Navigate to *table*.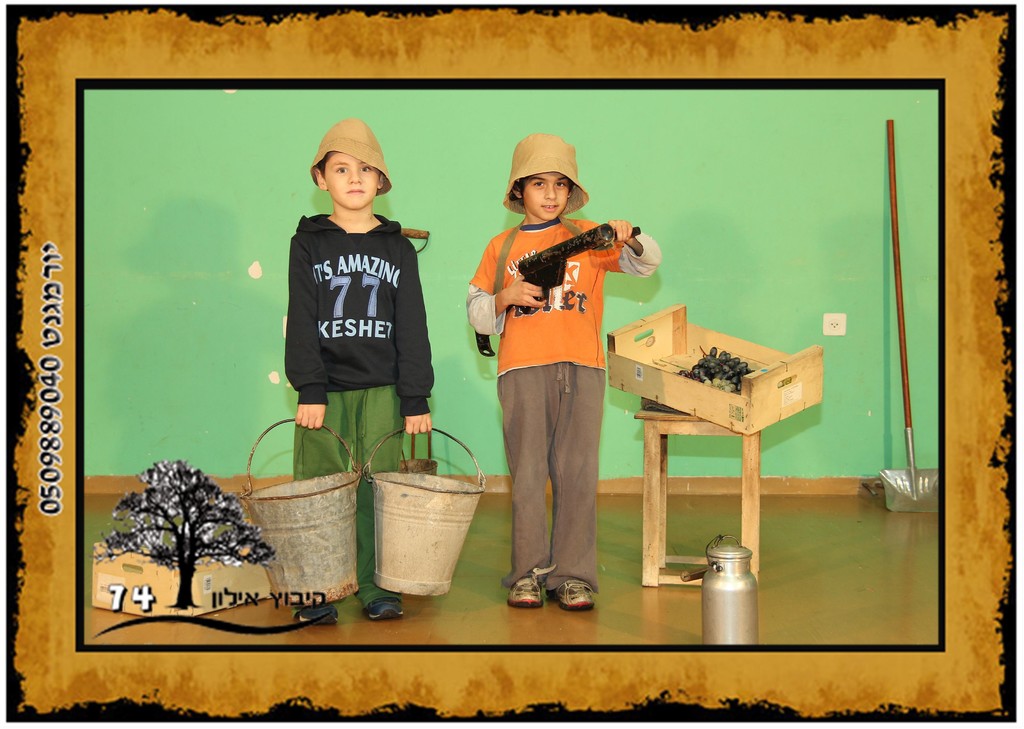
Navigation target: rect(618, 371, 778, 627).
